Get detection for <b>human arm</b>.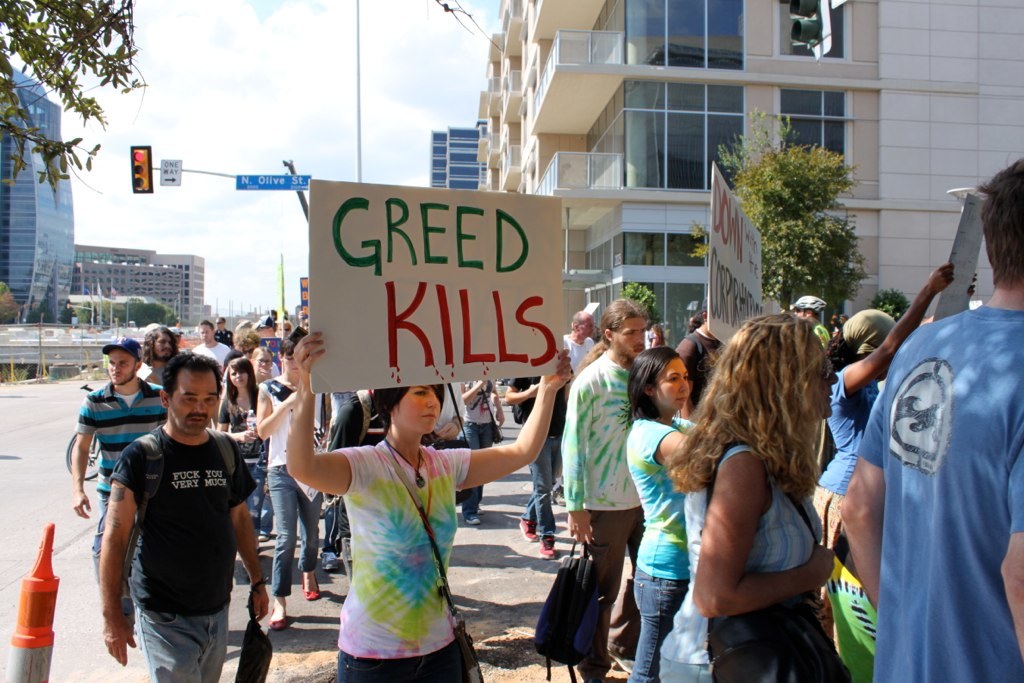
Detection: 642/425/691/465.
